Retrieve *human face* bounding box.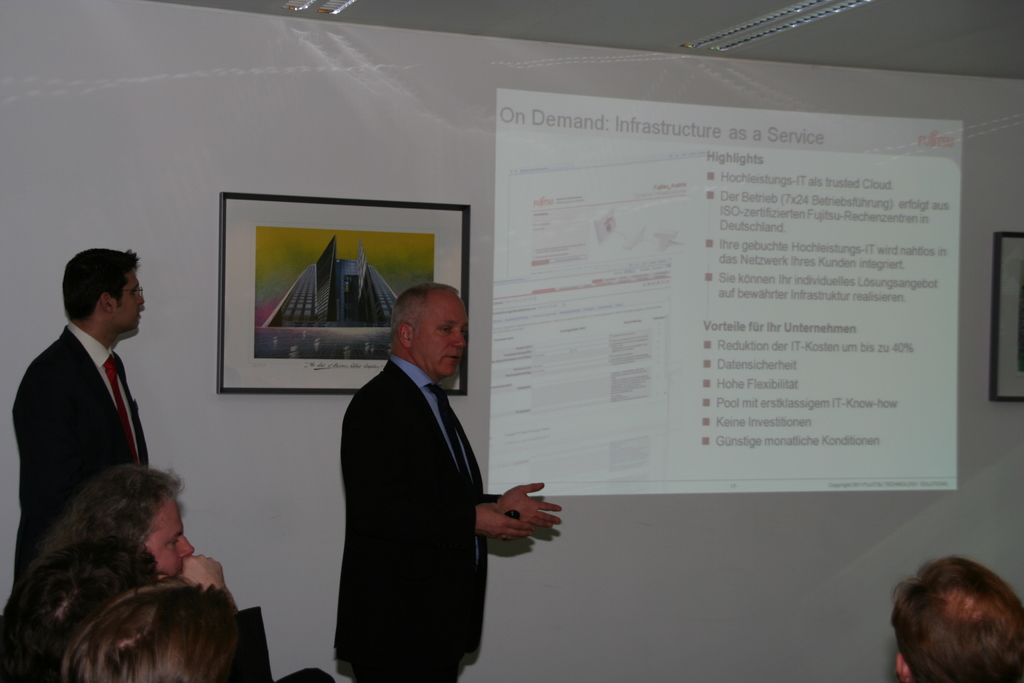
Bounding box: detection(145, 504, 194, 575).
